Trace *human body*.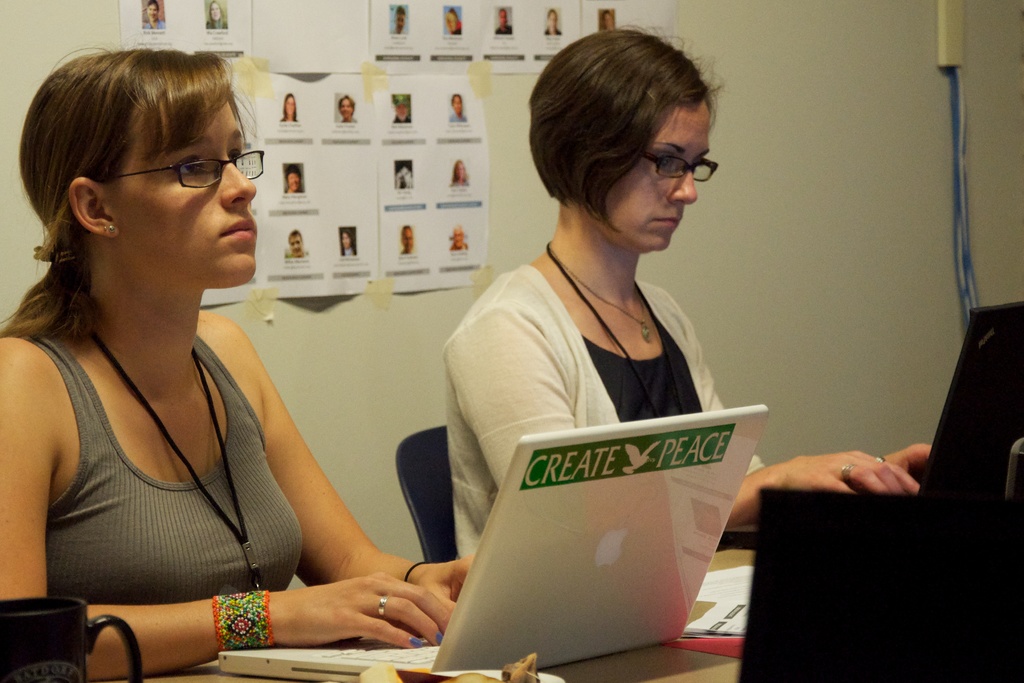
Traced to region(283, 163, 304, 193).
